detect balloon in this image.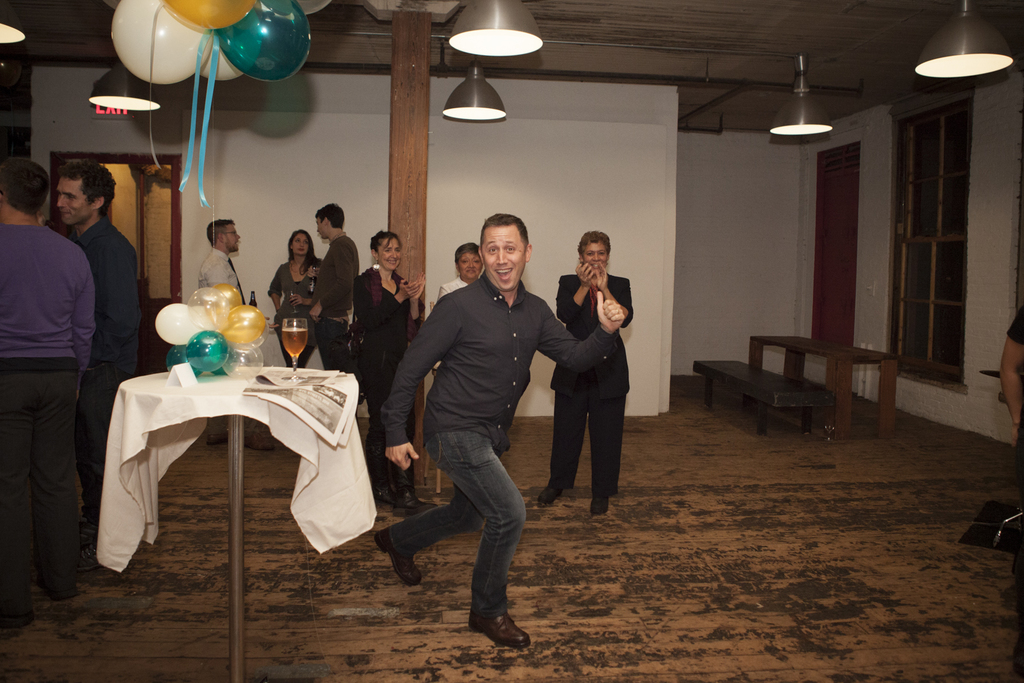
Detection: [left=211, top=0, right=312, bottom=81].
